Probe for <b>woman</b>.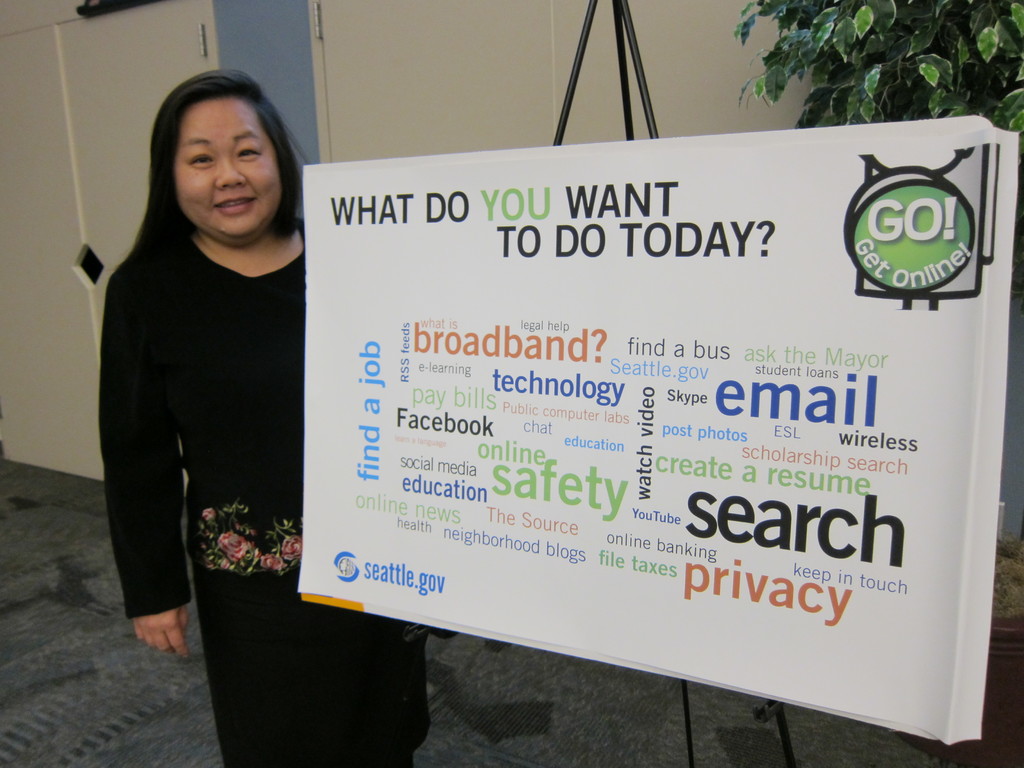
Probe result: l=125, t=70, r=370, b=755.
